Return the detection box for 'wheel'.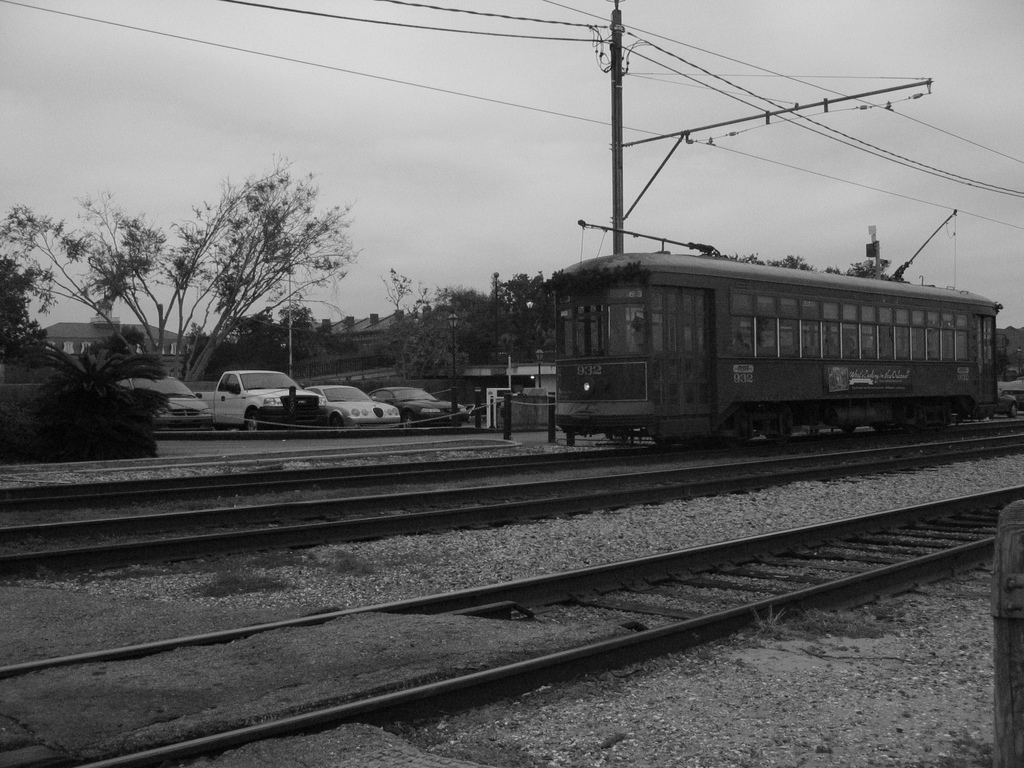
(x1=402, y1=411, x2=415, y2=433).
